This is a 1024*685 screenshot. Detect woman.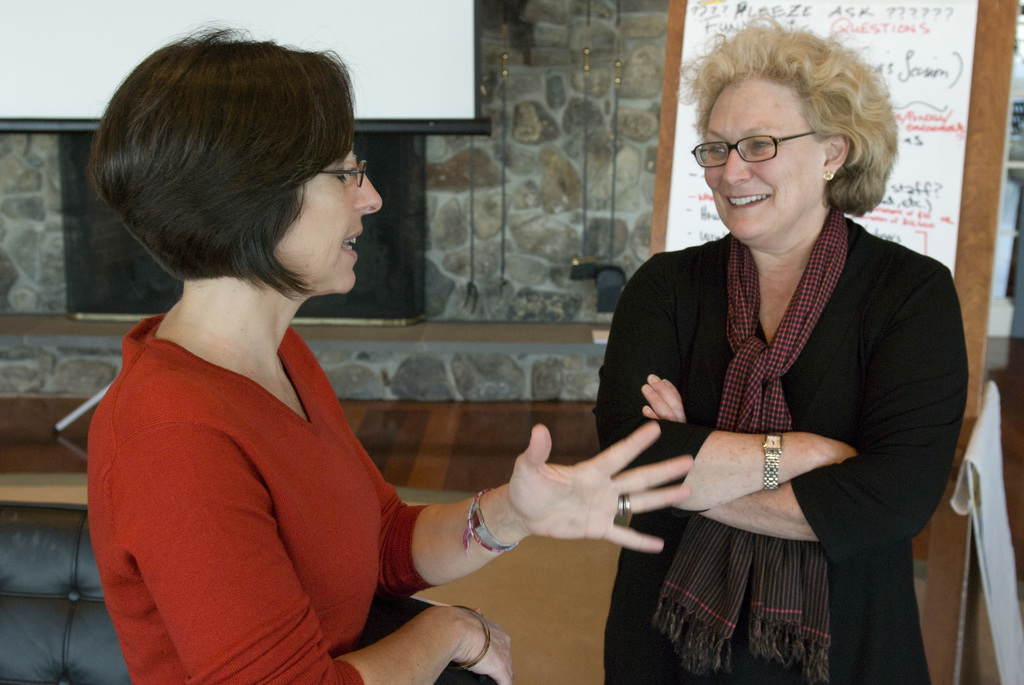
locate(578, 49, 954, 684).
